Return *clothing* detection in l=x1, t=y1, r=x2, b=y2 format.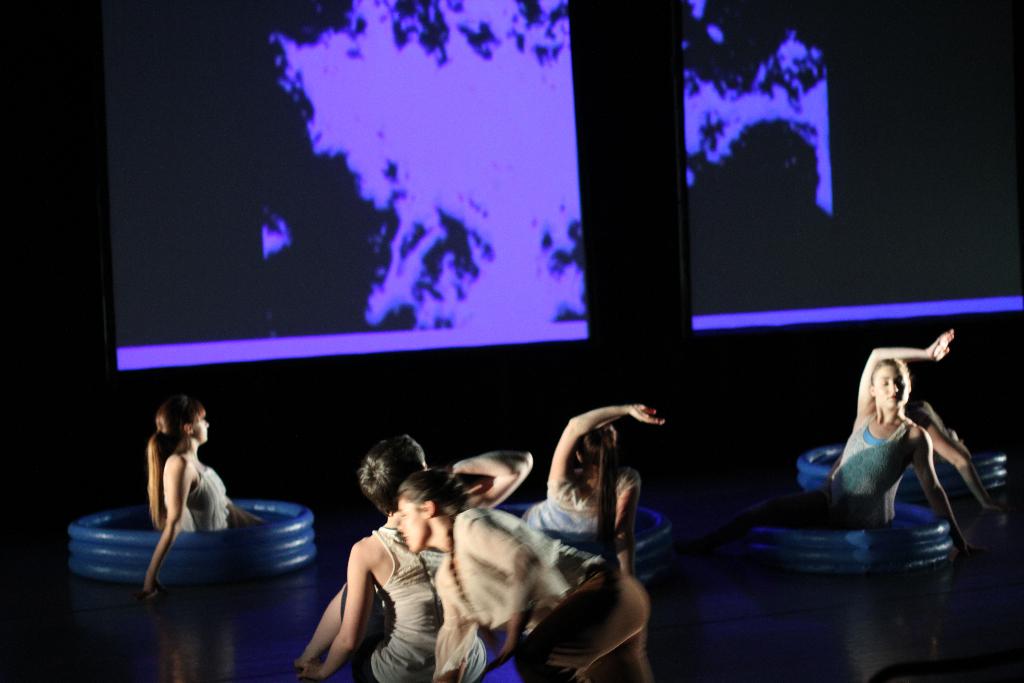
l=519, t=452, r=650, b=559.
